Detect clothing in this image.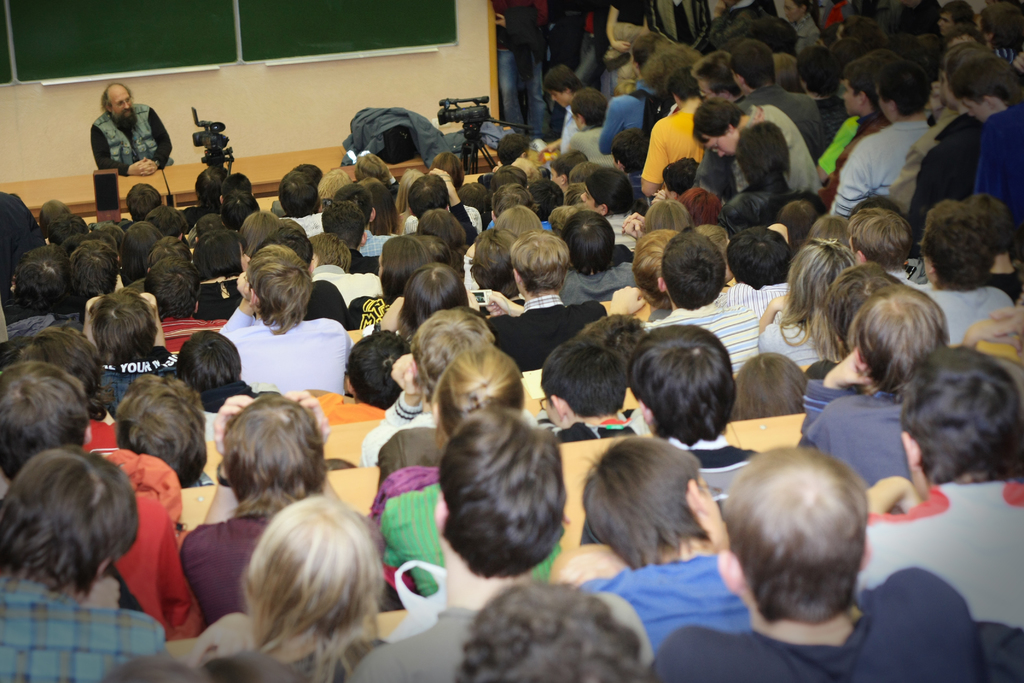
Detection: bbox(907, 110, 978, 256).
